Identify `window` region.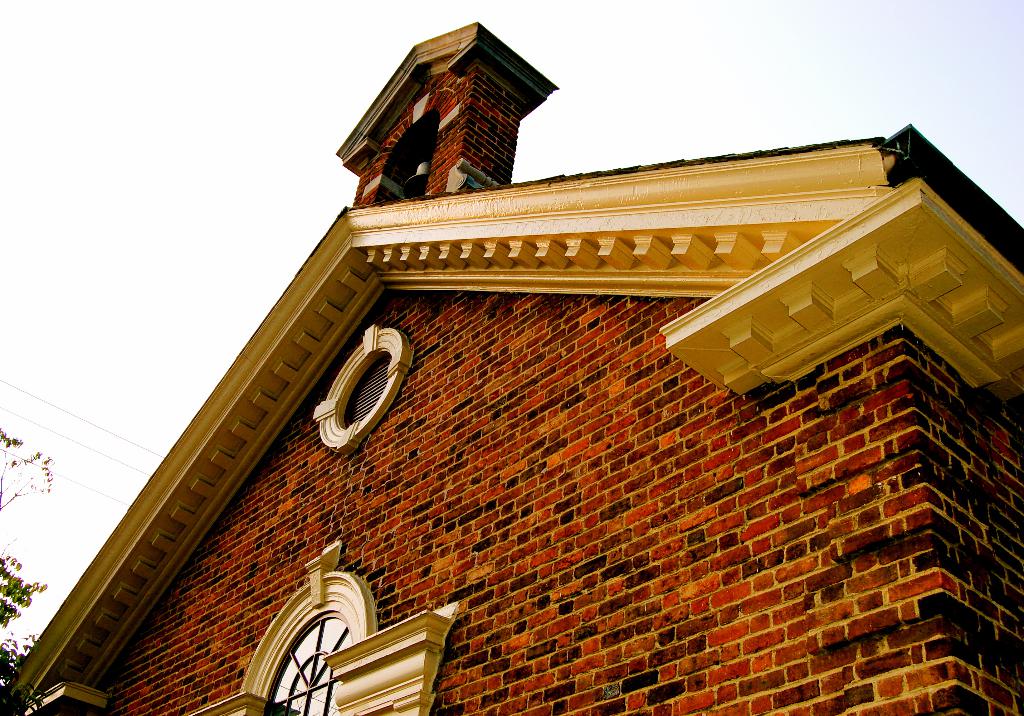
Region: 314/324/413/452.
